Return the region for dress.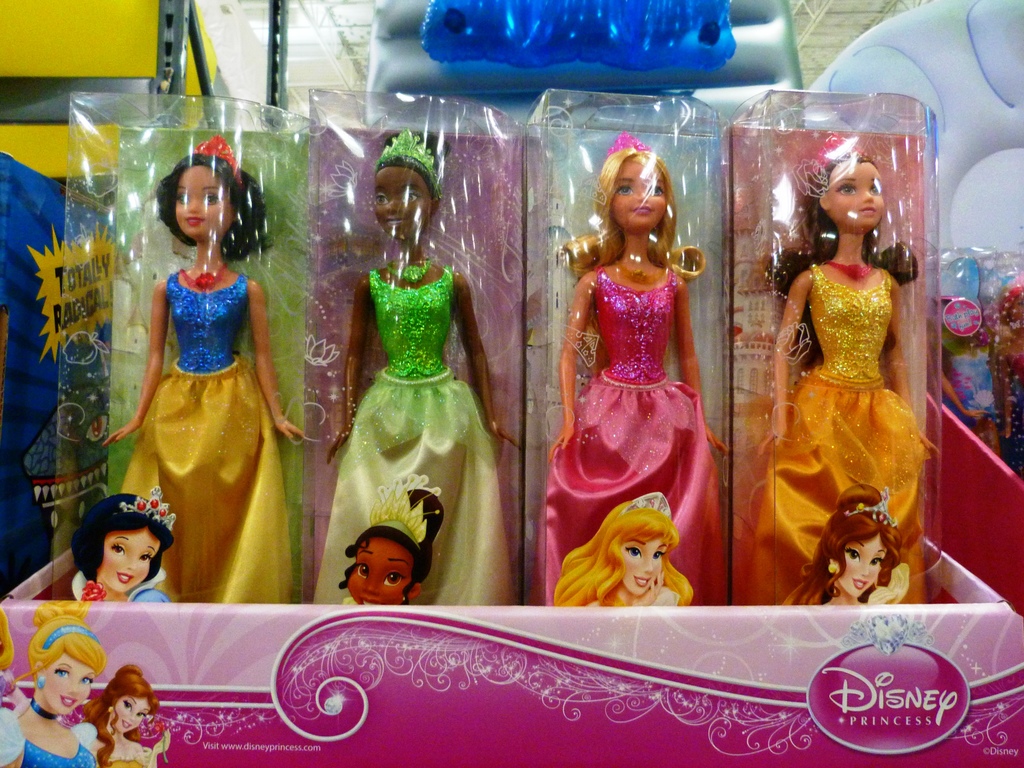
(732, 261, 927, 605).
